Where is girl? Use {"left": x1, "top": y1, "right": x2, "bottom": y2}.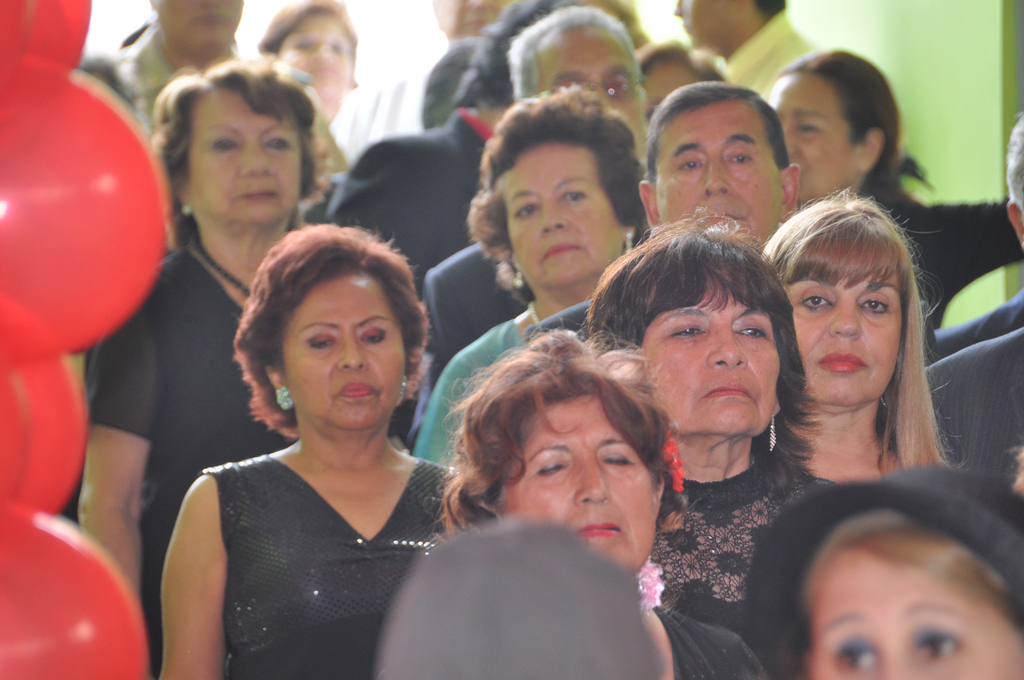
{"left": 733, "top": 457, "right": 1021, "bottom": 679}.
